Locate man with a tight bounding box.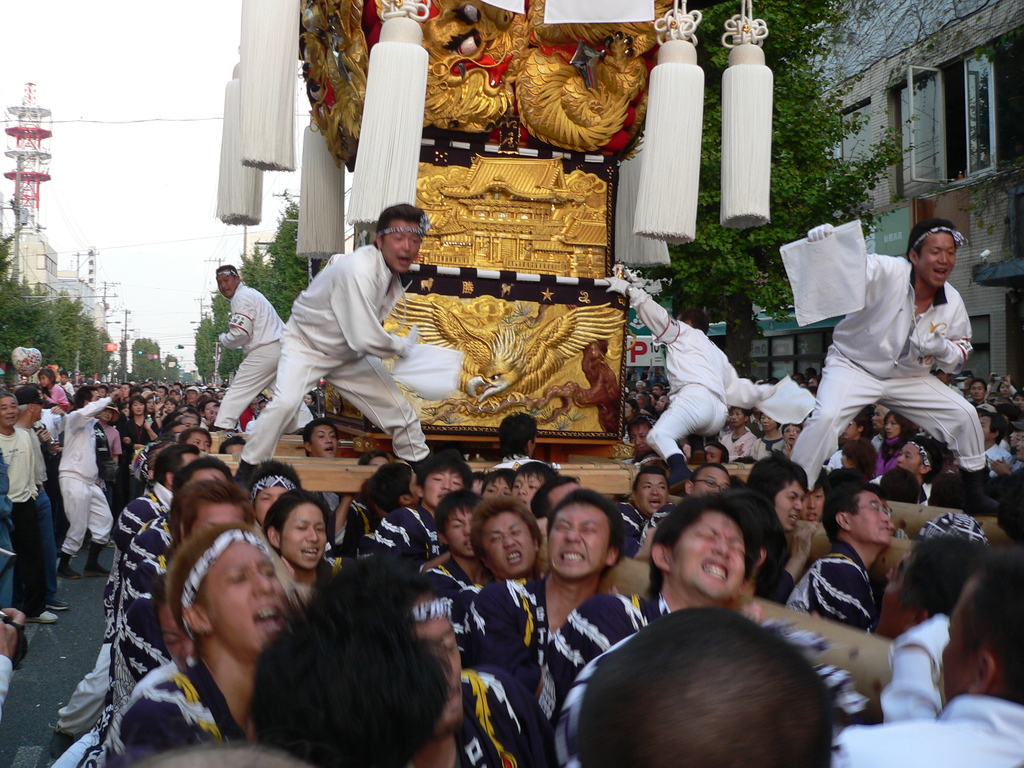
Rect(529, 493, 753, 741).
